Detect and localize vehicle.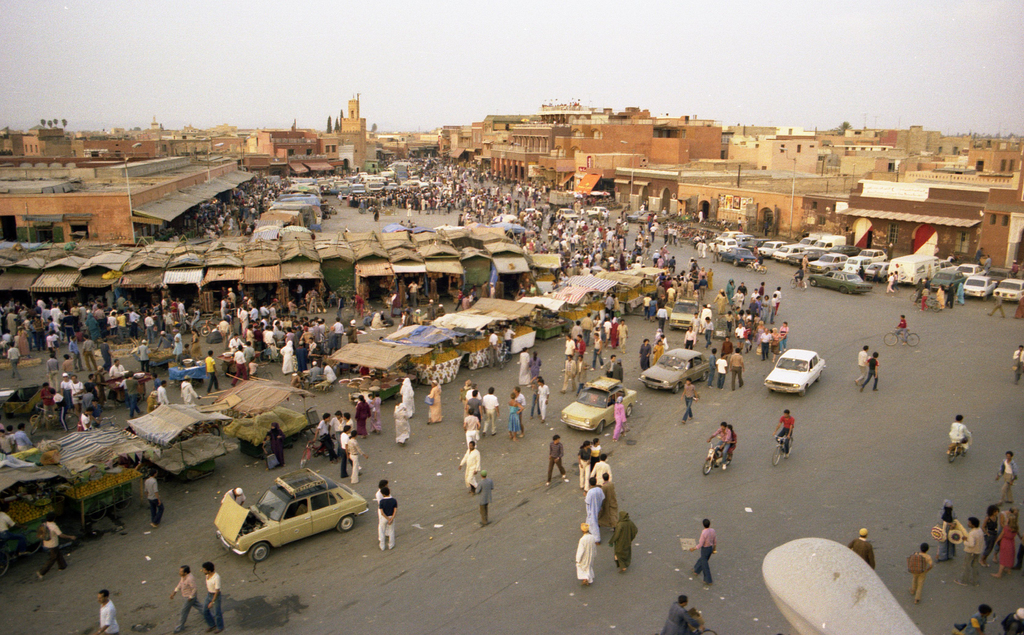
Localized at [x1=955, y1=264, x2=982, y2=278].
